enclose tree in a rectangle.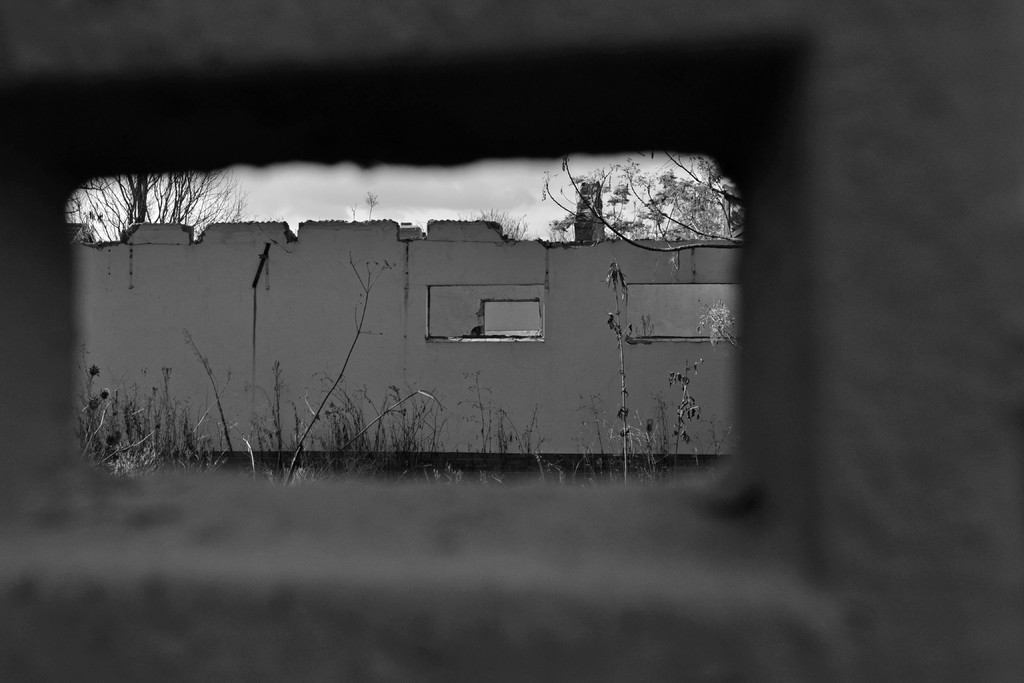
box(545, 149, 744, 254).
